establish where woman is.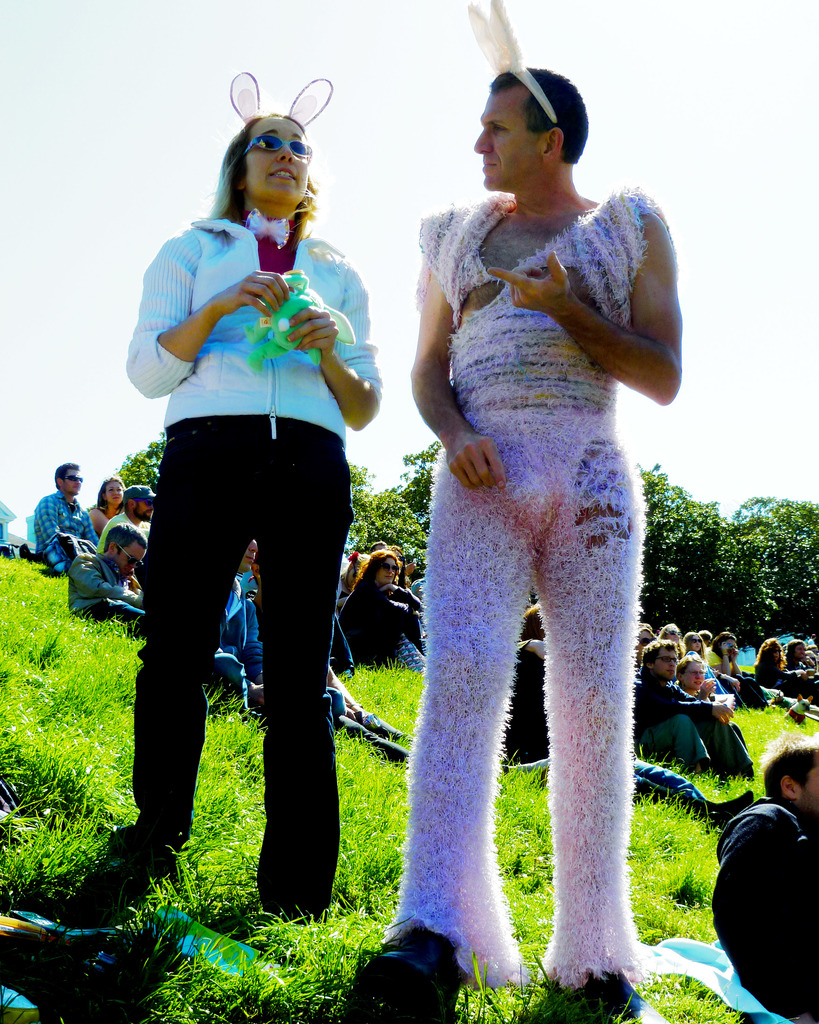
Established at [754,639,818,707].
